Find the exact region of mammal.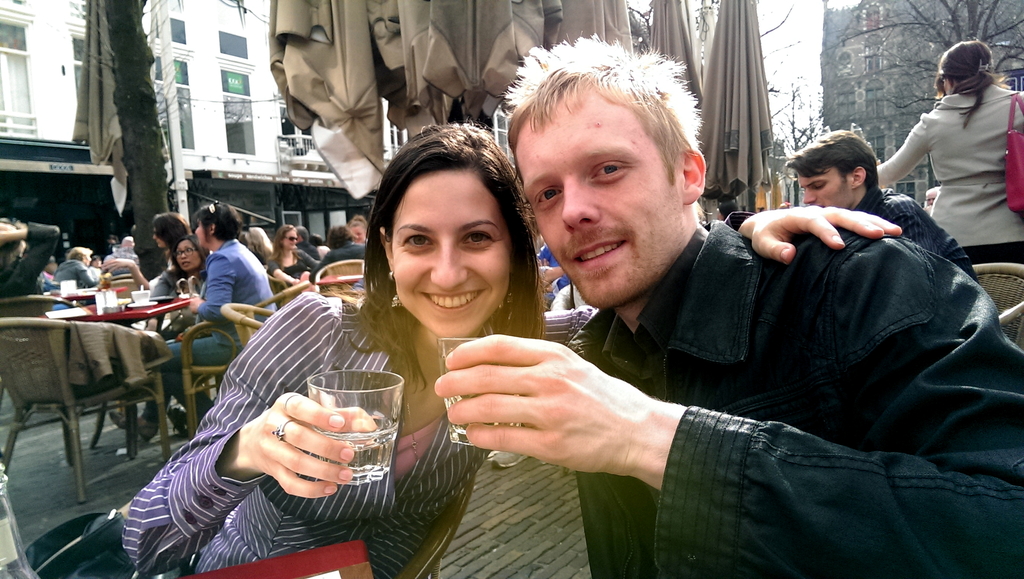
Exact region: x1=3, y1=216, x2=90, y2=311.
